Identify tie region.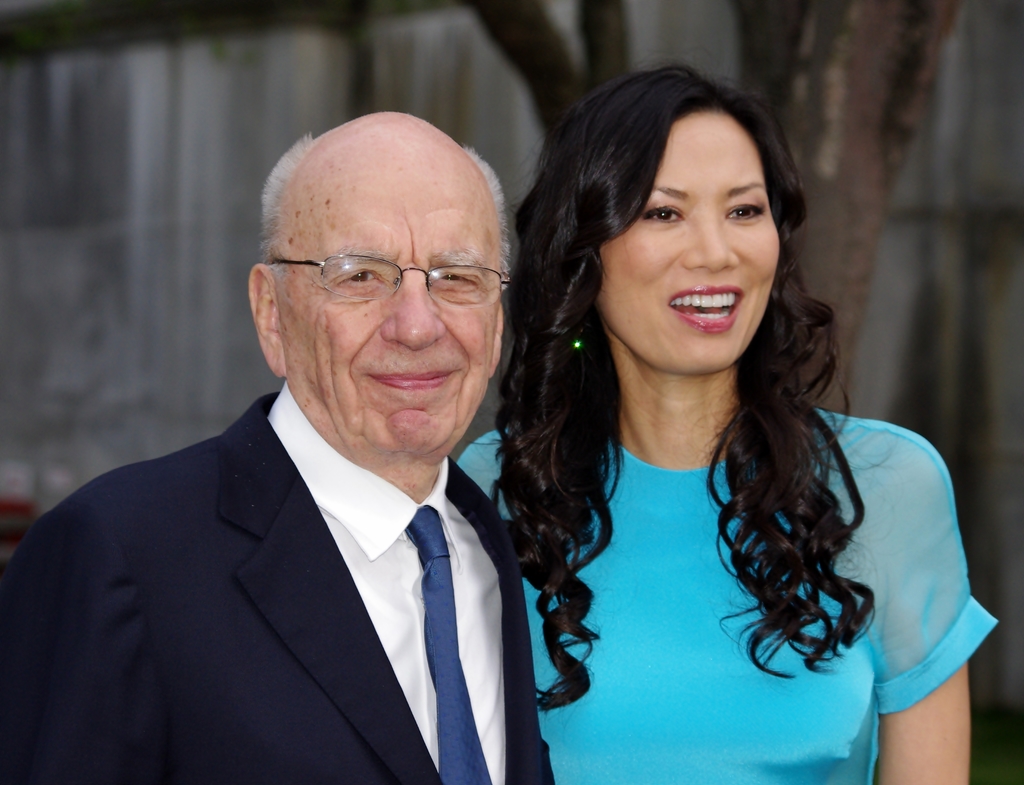
Region: select_region(408, 502, 495, 784).
